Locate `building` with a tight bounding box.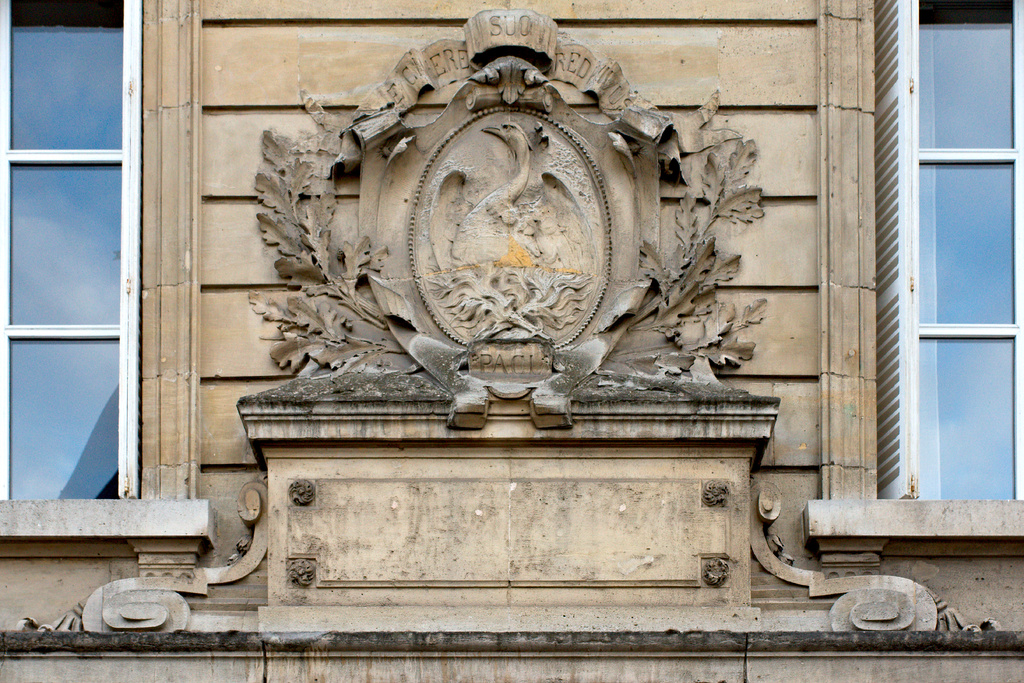
bbox=[2, 0, 1023, 682].
